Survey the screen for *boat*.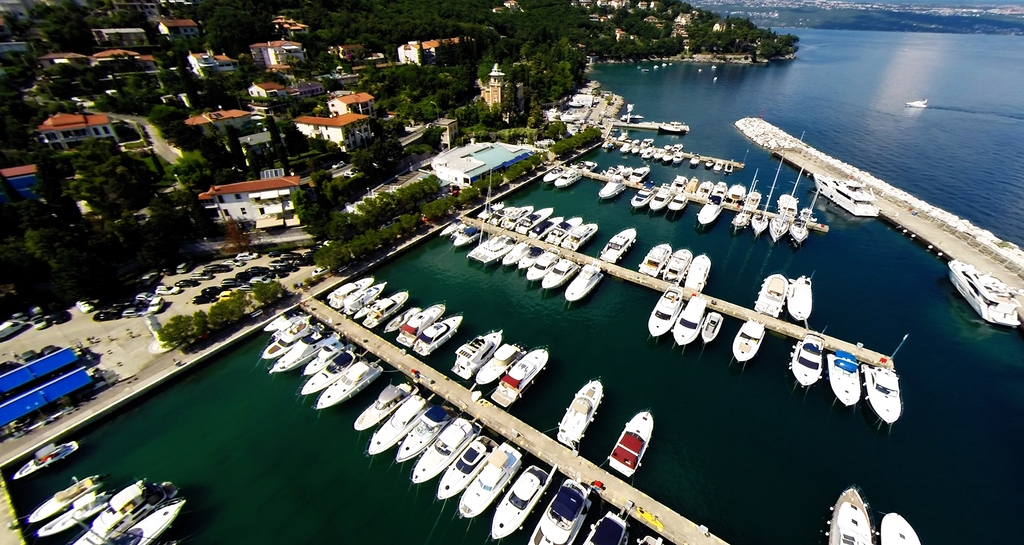
Survey found: <box>413,411,479,484</box>.
